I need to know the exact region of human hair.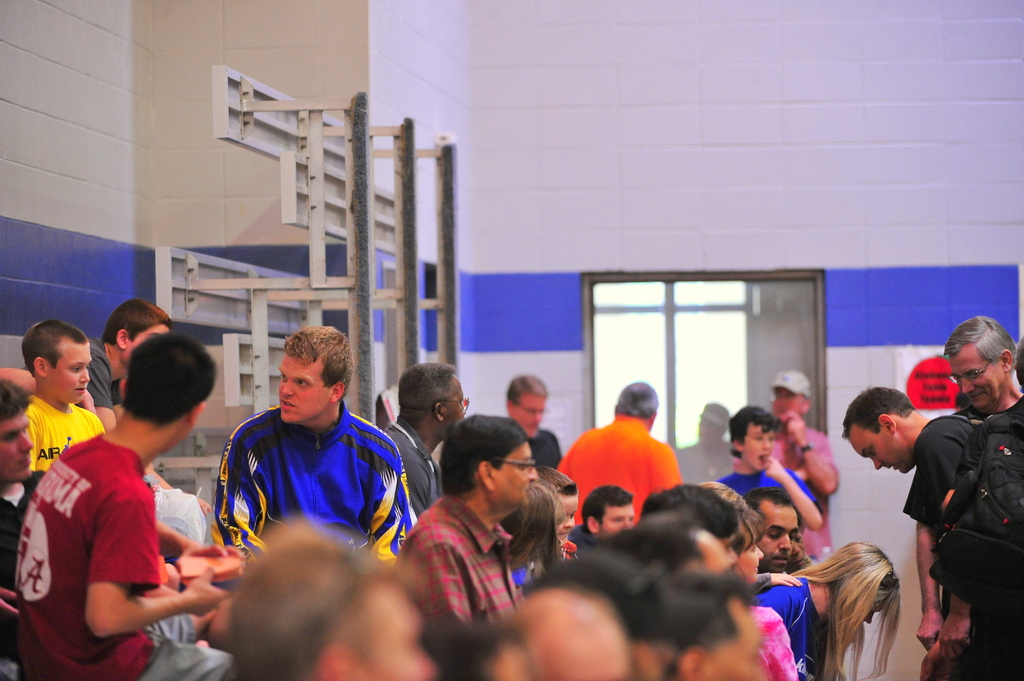
Region: l=100, t=300, r=170, b=347.
